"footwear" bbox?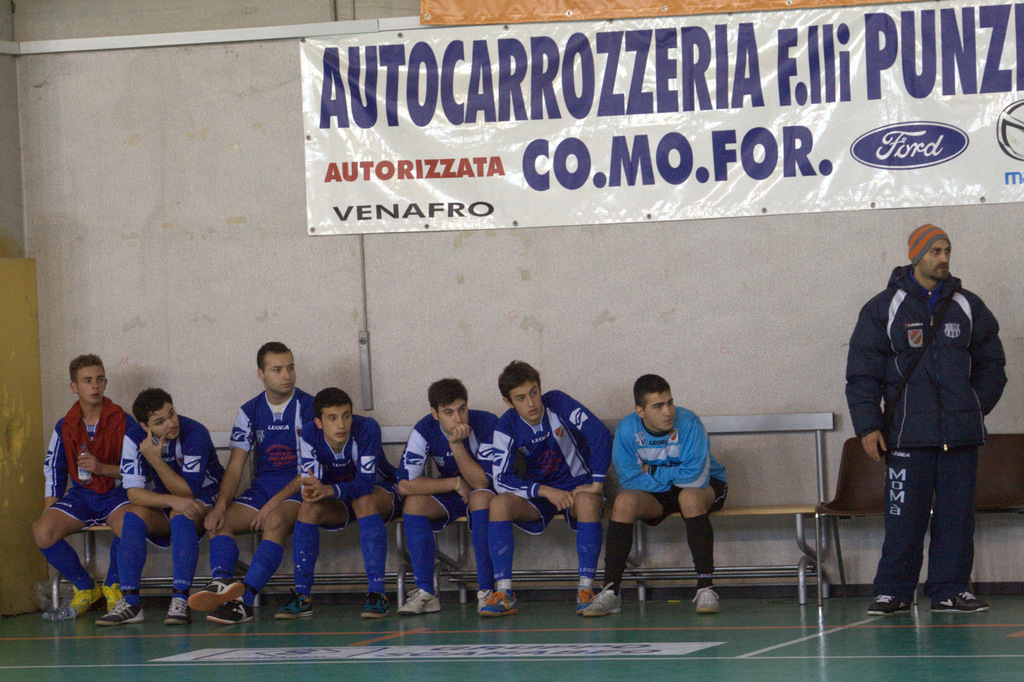
868/594/913/617
